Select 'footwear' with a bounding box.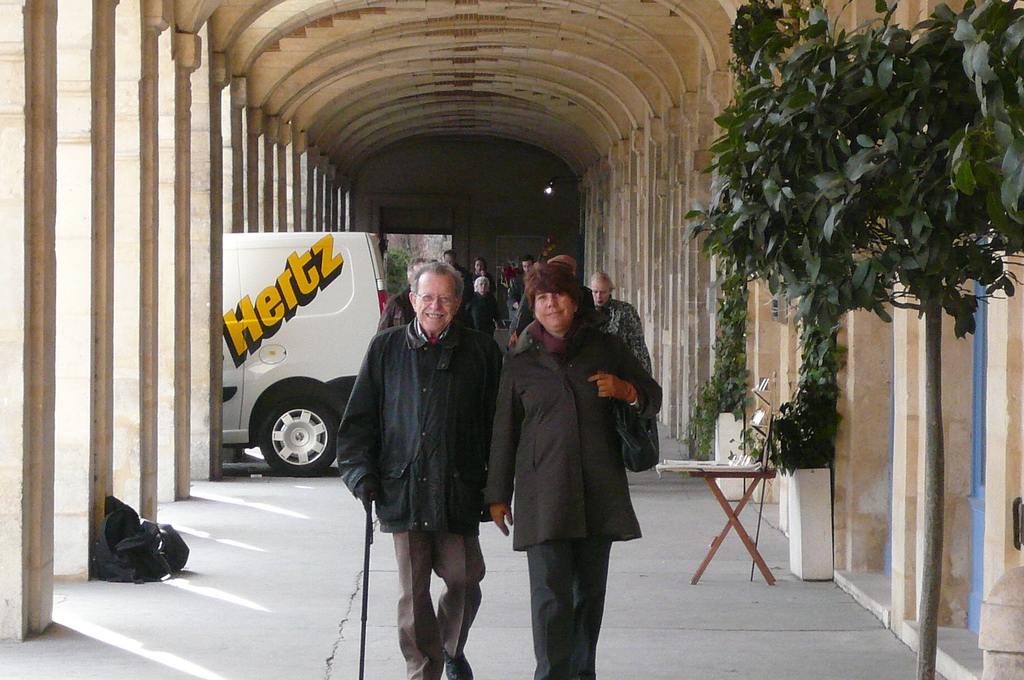
442,618,476,679.
